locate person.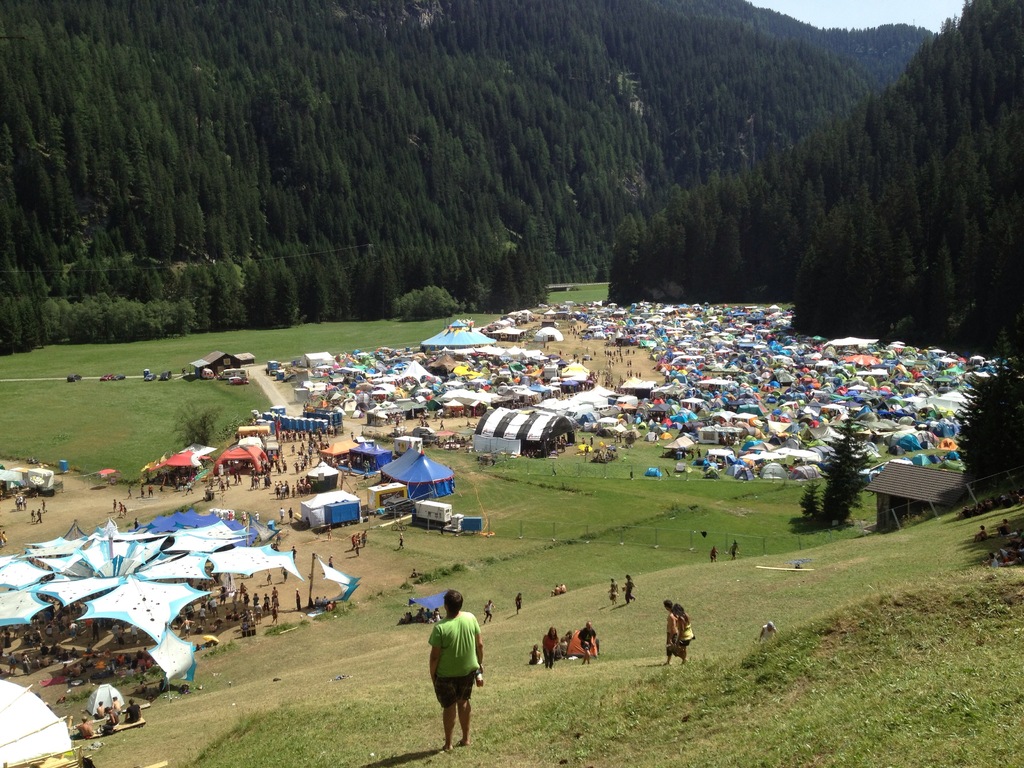
Bounding box: {"left": 558, "top": 582, "right": 568, "bottom": 596}.
